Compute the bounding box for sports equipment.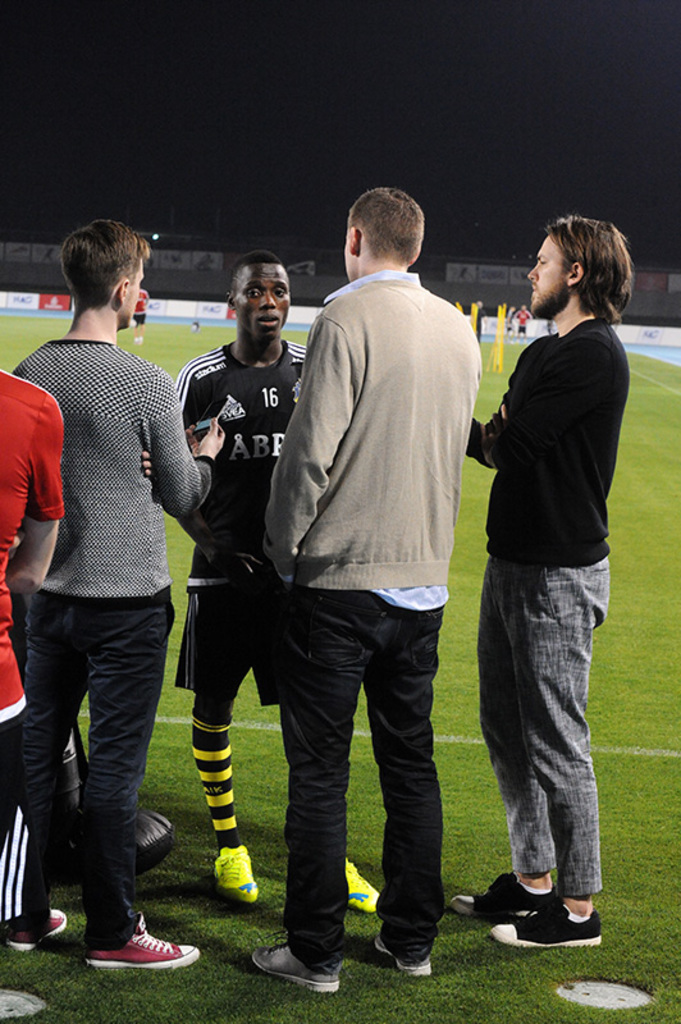
[x1=340, y1=838, x2=389, y2=919].
